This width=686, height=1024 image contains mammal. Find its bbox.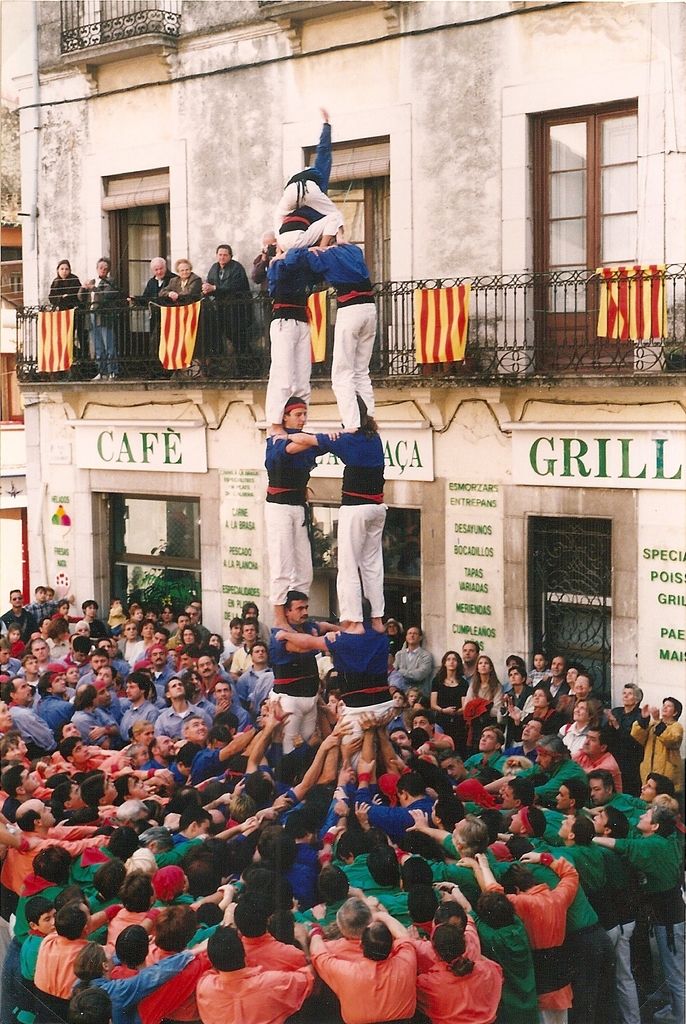
locate(196, 246, 247, 347).
